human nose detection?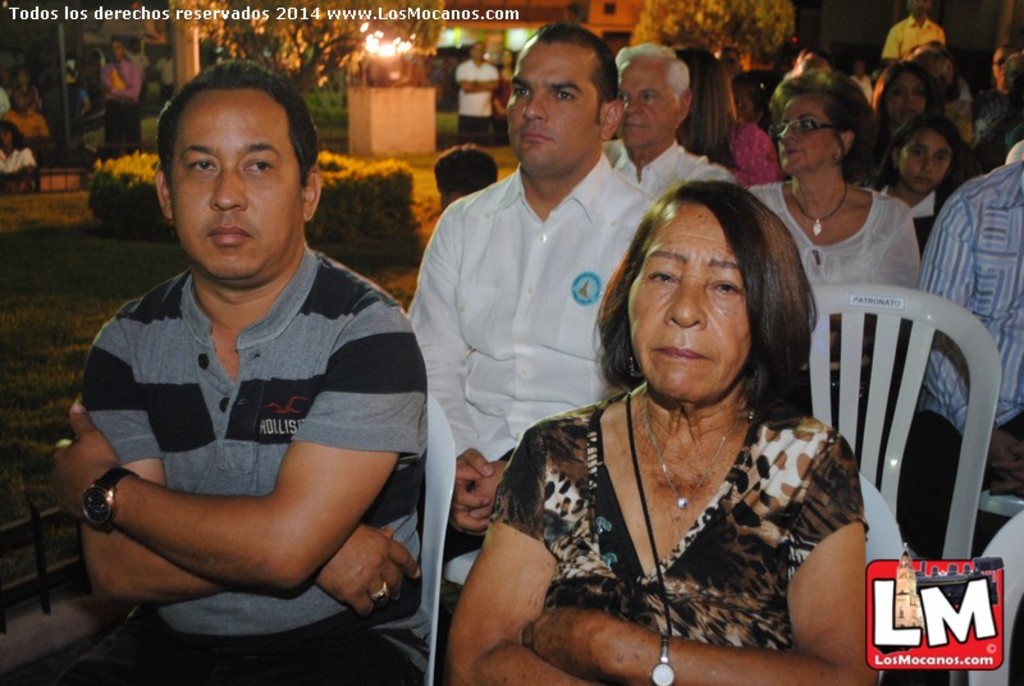
box=[622, 97, 641, 113]
